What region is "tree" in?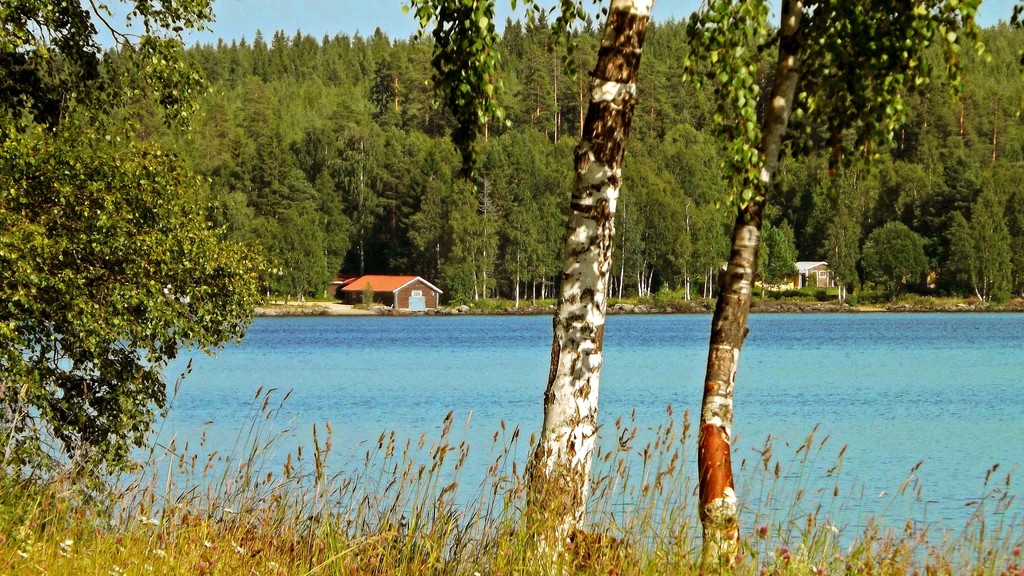
region(0, 0, 284, 490).
